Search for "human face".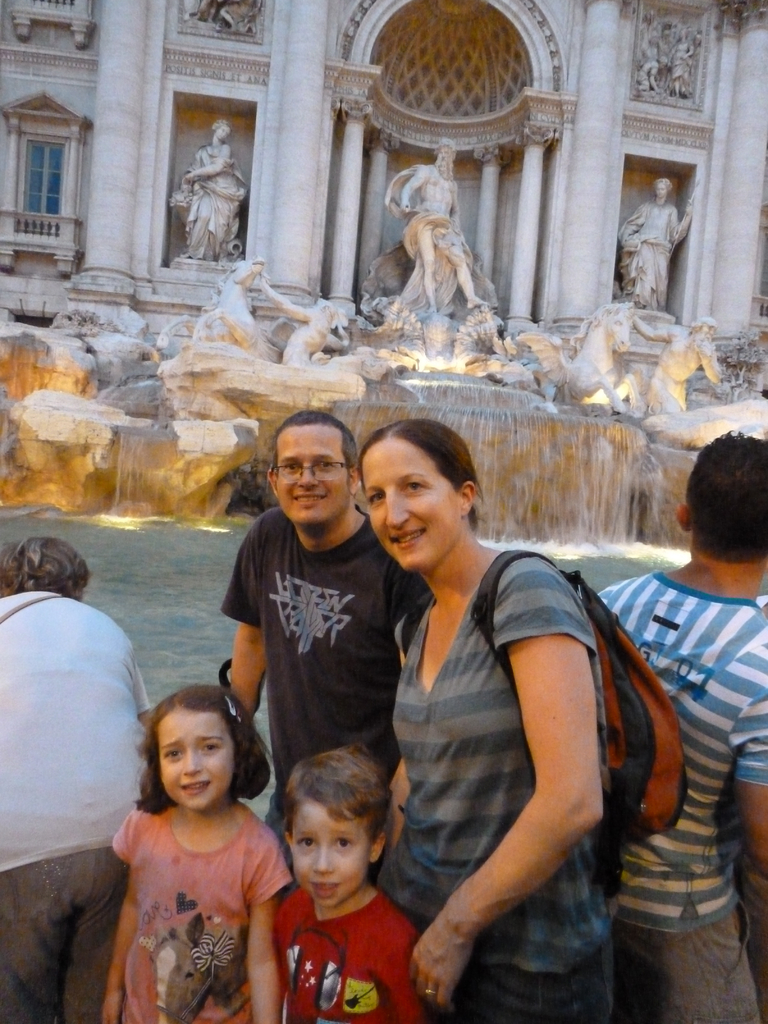
Found at 370:442:458:579.
